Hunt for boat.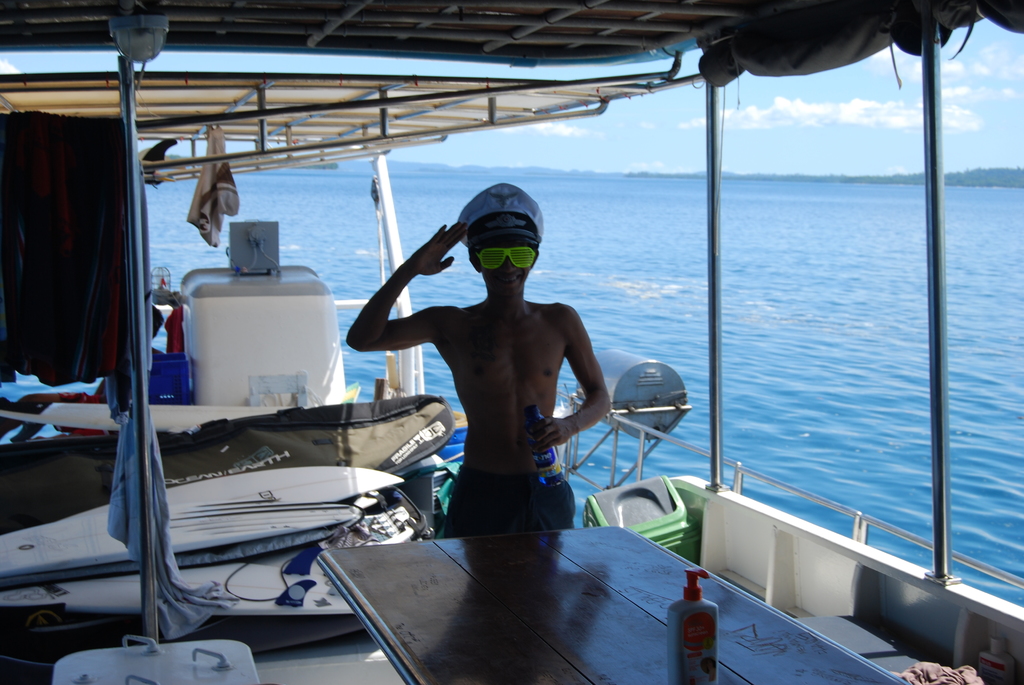
Hunted down at pyautogui.locateOnScreen(0, 90, 1023, 646).
